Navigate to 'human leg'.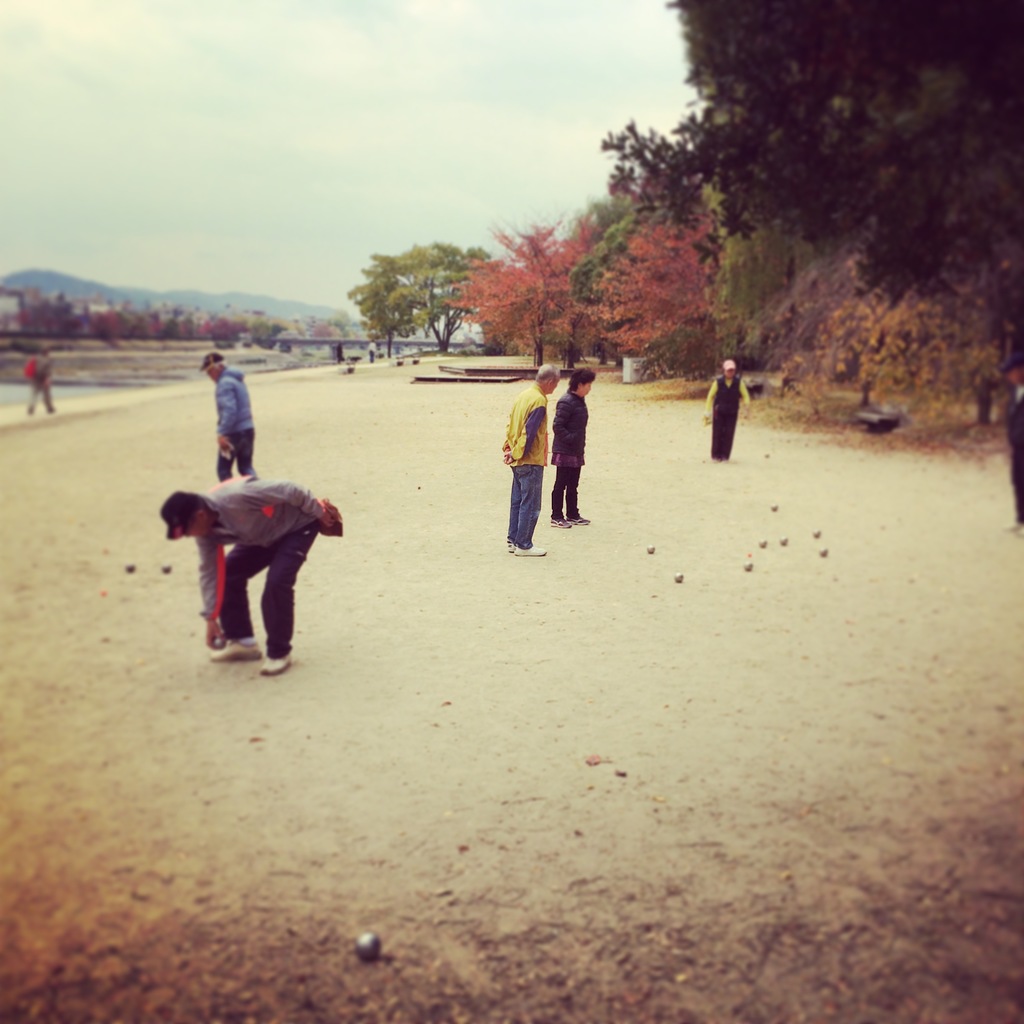
Navigation target: [x1=256, y1=520, x2=321, y2=676].
